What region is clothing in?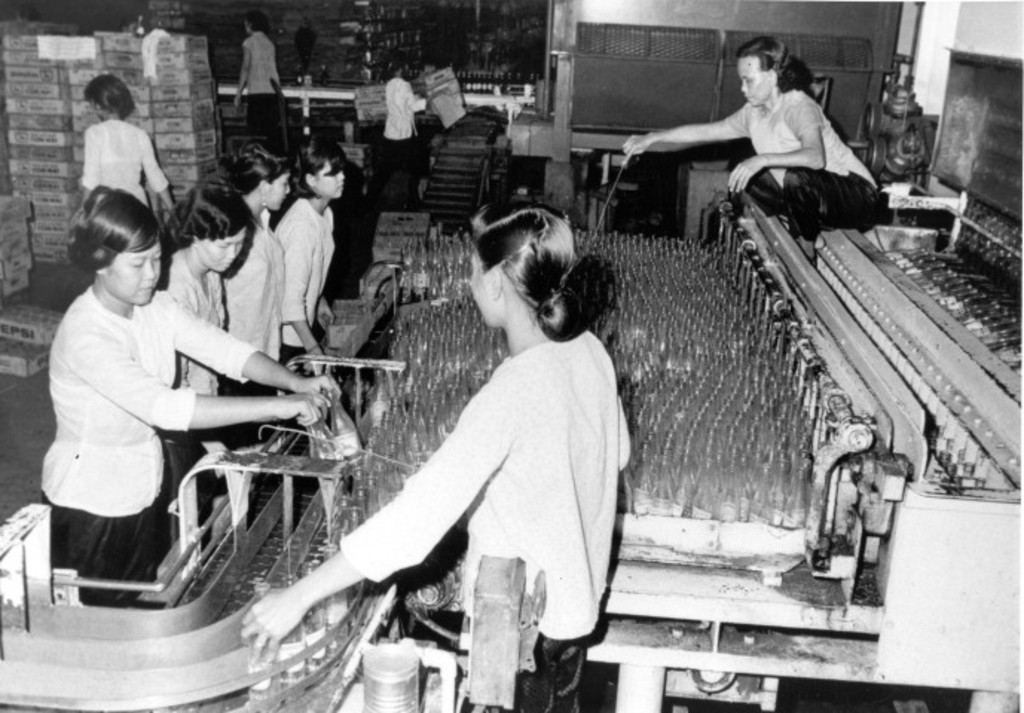
bbox=(748, 88, 878, 220).
